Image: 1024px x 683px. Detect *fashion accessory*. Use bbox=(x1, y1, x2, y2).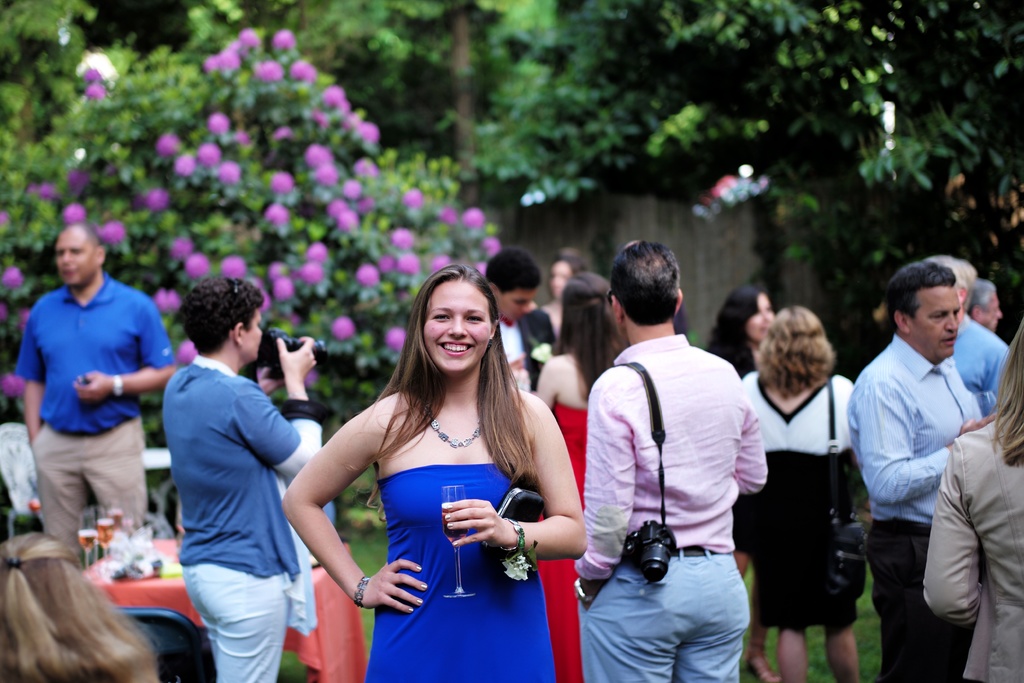
bbox=(4, 557, 20, 572).
